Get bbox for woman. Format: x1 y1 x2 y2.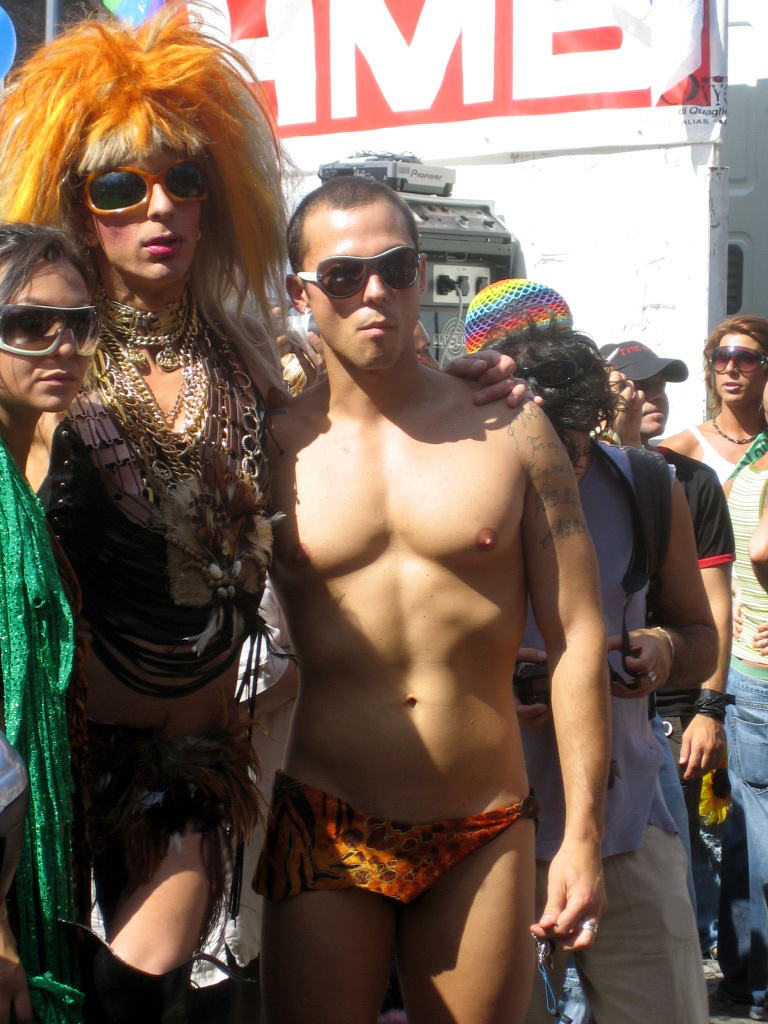
656 313 767 611.
